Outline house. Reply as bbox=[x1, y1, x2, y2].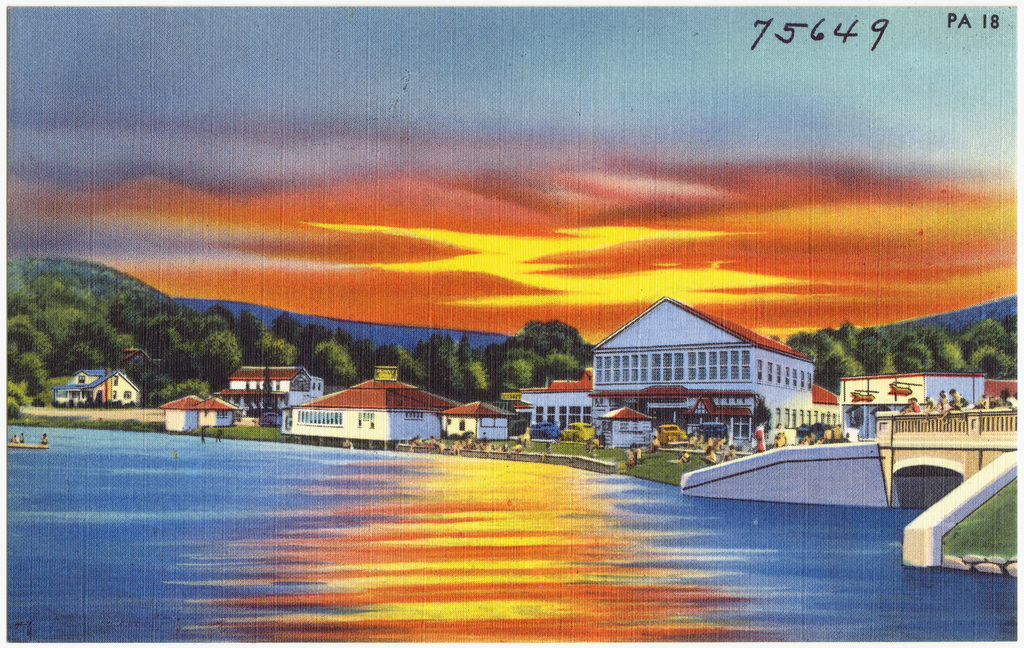
bbox=[829, 367, 1016, 437].
